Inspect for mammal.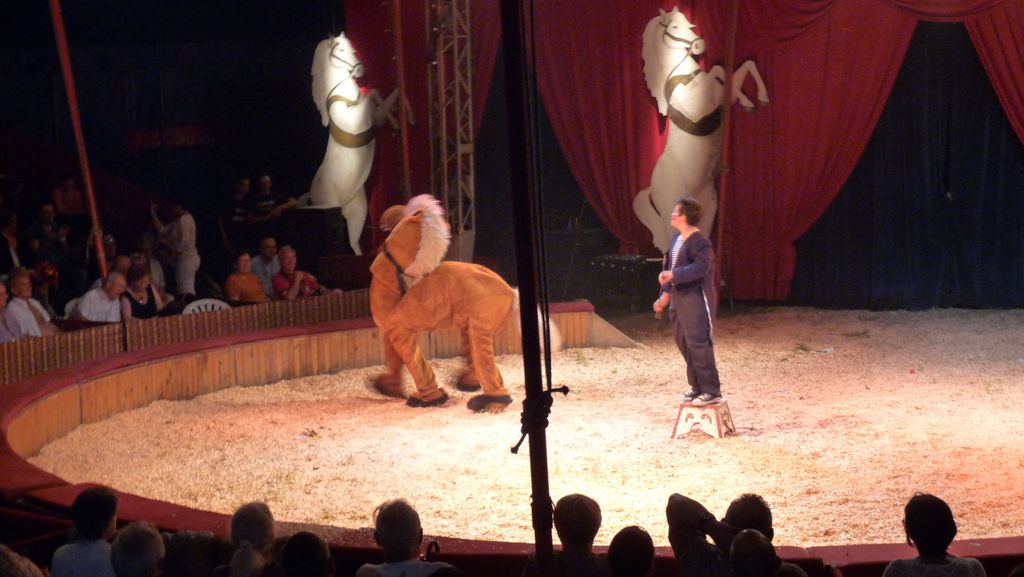
Inspection: bbox(363, 198, 525, 419).
